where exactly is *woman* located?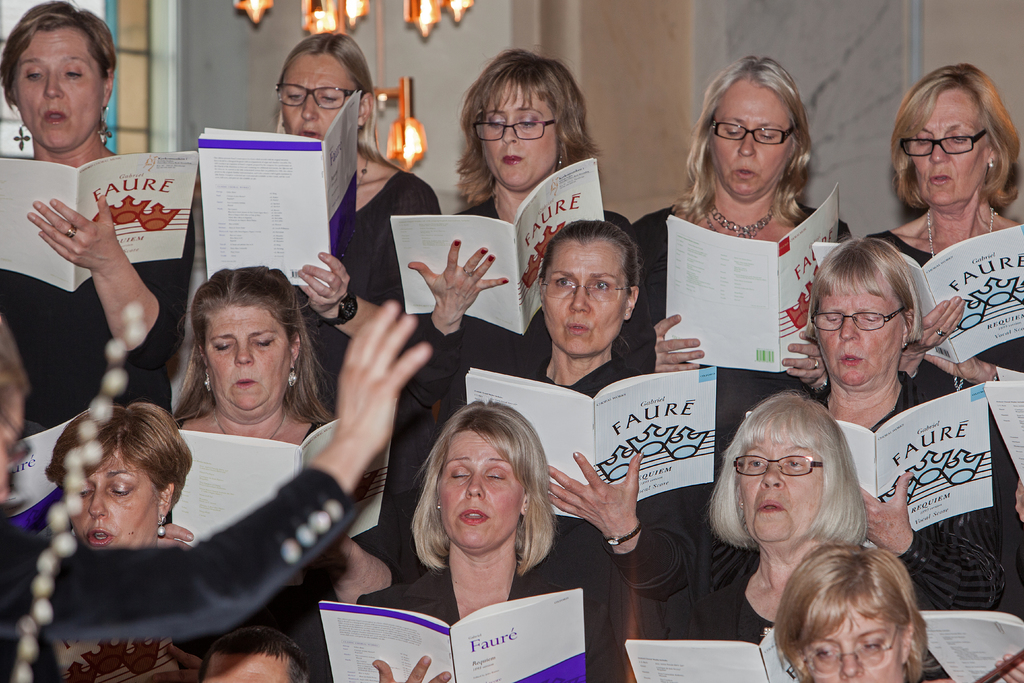
Its bounding box is (x1=655, y1=393, x2=1023, y2=682).
